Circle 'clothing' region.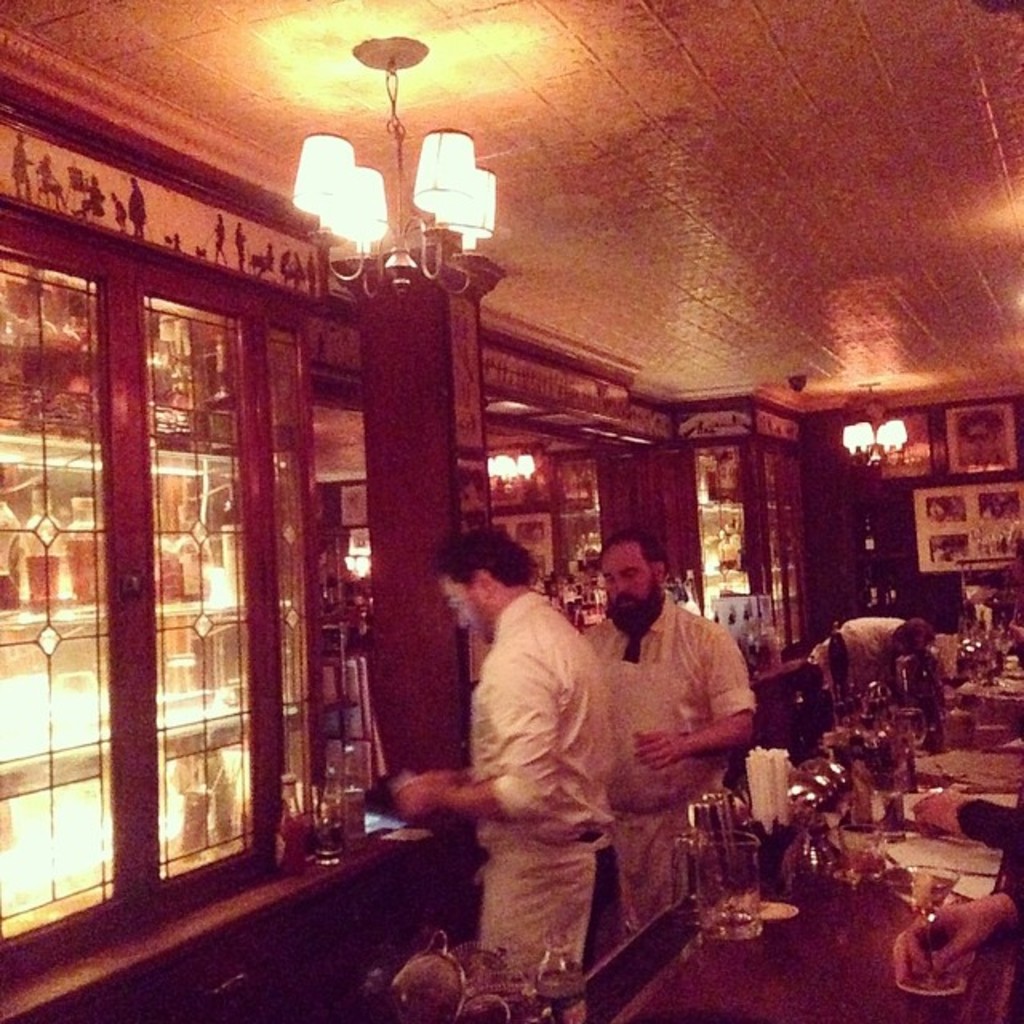
Region: (442,542,656,981).
